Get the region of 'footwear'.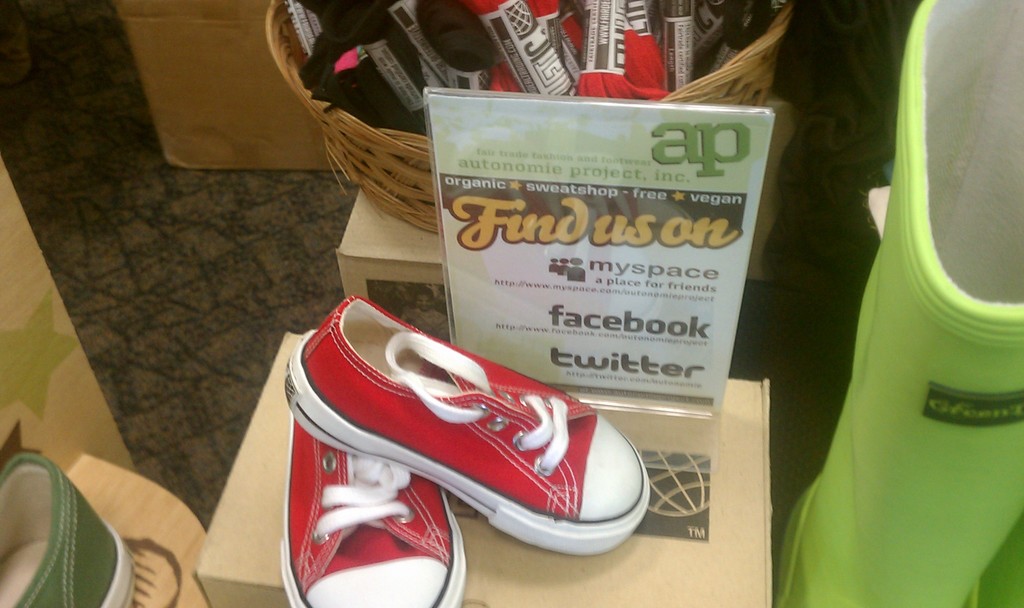
crop(0, 449, 137, 607).
